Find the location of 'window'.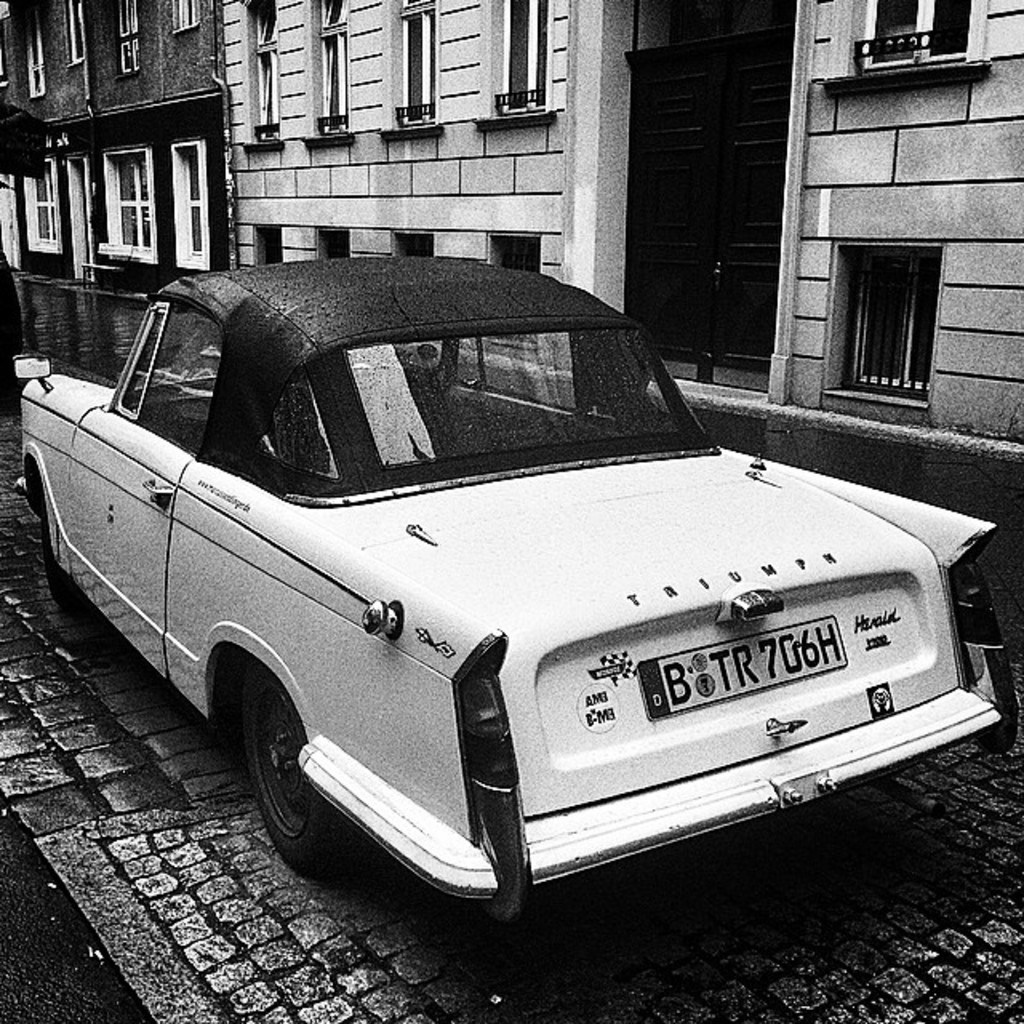
Location: {"left": 64, "top": 157, "right": 96, "bottom": 283}.
